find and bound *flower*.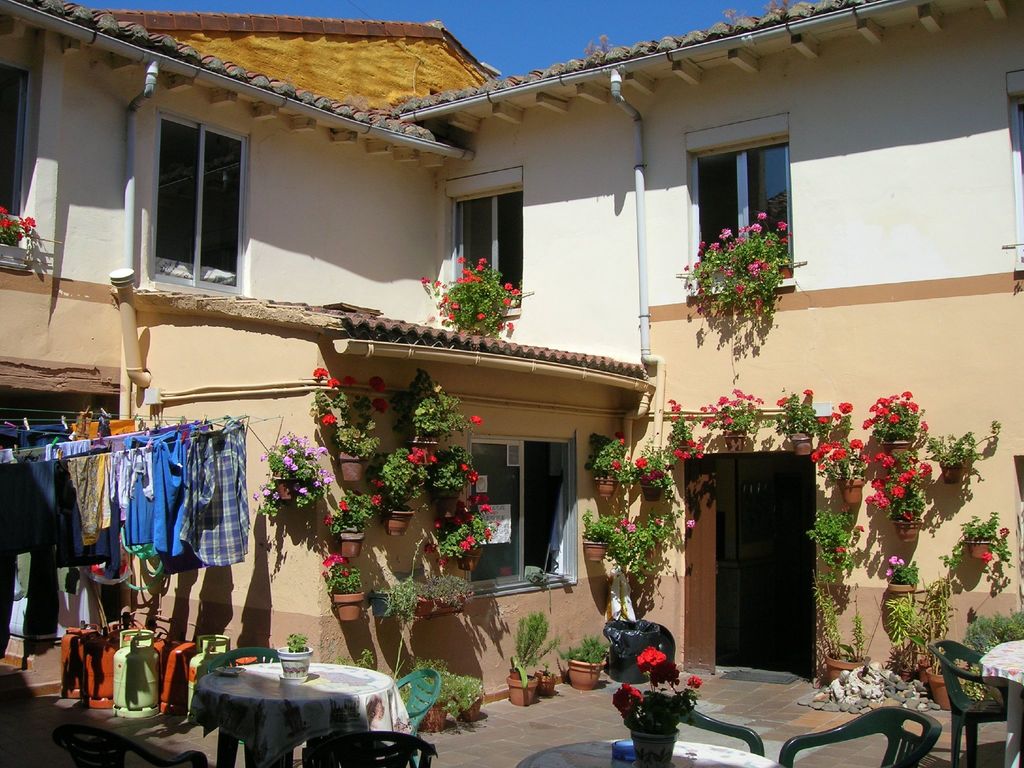
Bound: x1=904, y1=474, x2=916, y2=482.
